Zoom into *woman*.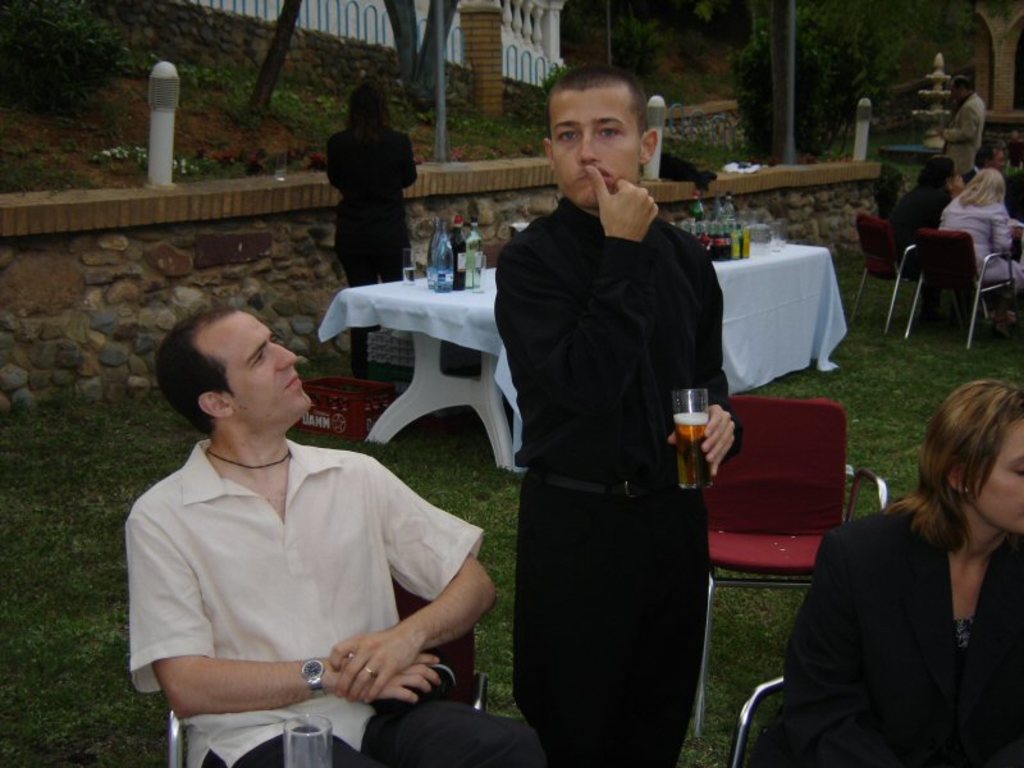
Zoom target: (left=323, top=78, right=419, bottom=291).
